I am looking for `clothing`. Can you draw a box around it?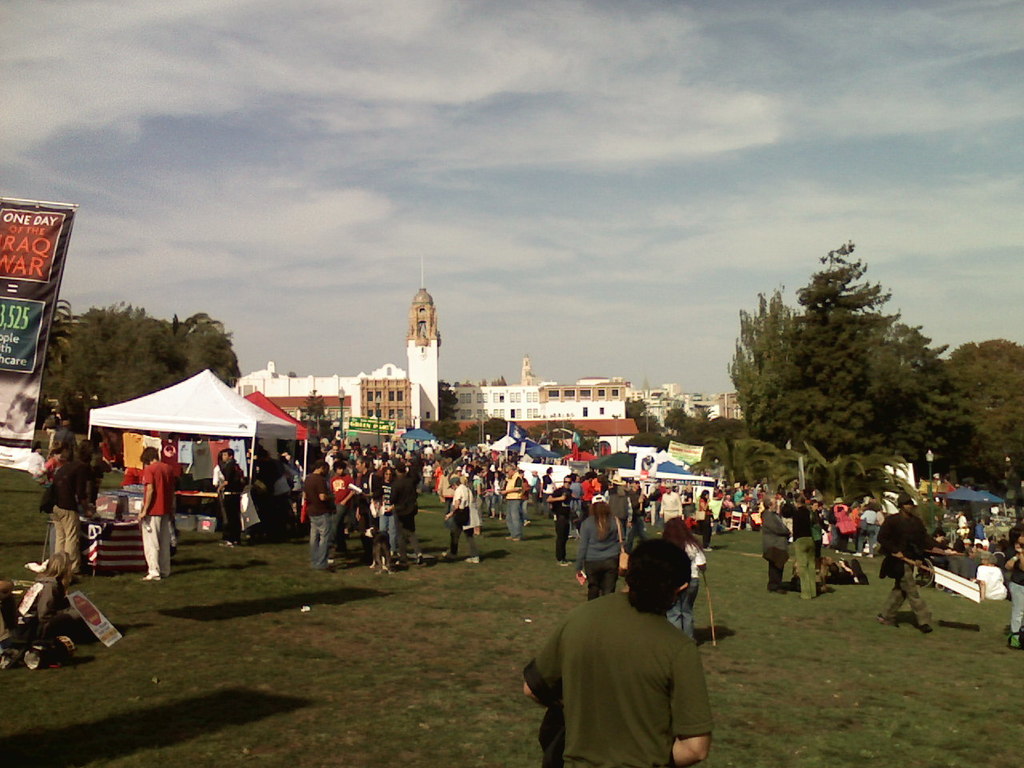
Sure, the bounding box is Rect(39, 458, 101, 514).
